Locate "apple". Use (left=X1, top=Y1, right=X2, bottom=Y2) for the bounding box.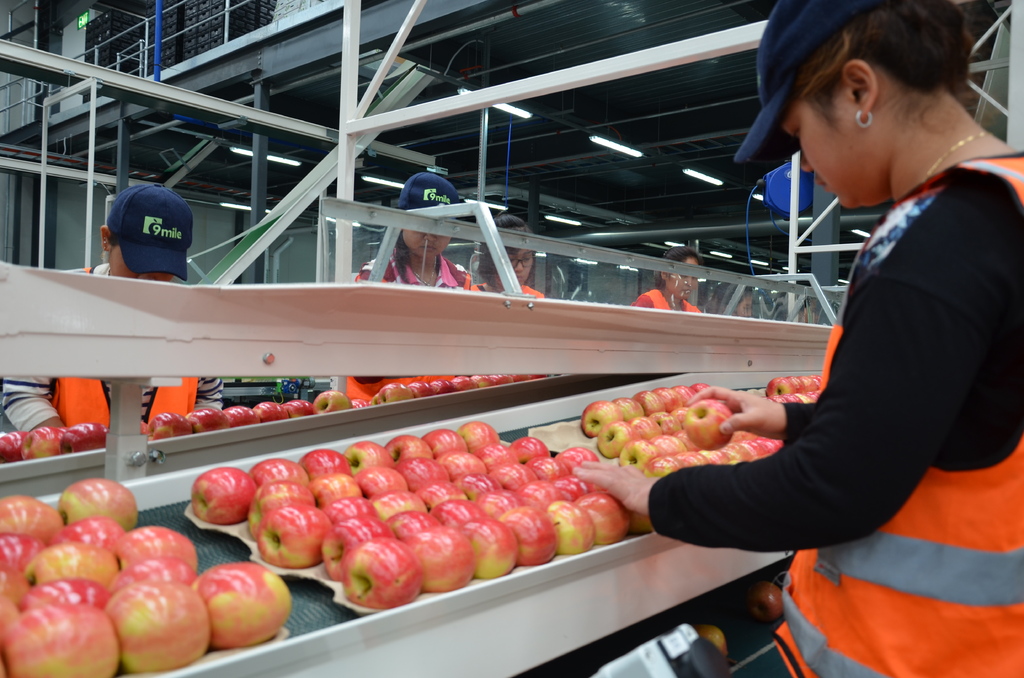
(left=184, top=563, right=282, bottom=663).
